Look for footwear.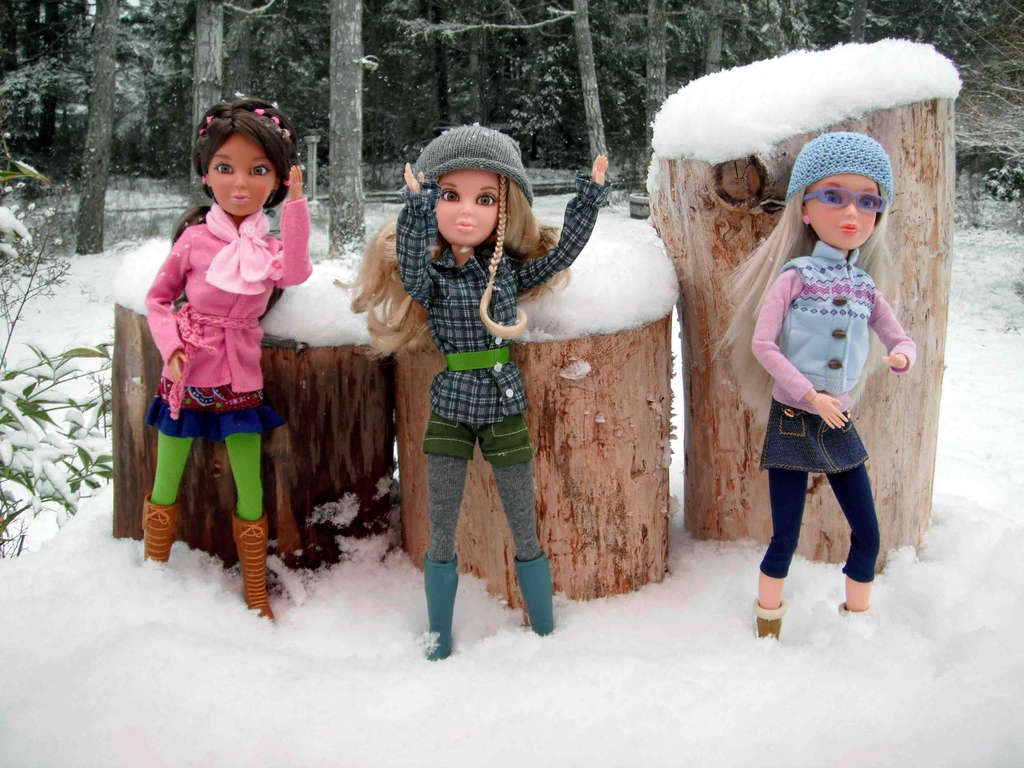
Found: x1=229 y1=506 x2=277 y2=630.
